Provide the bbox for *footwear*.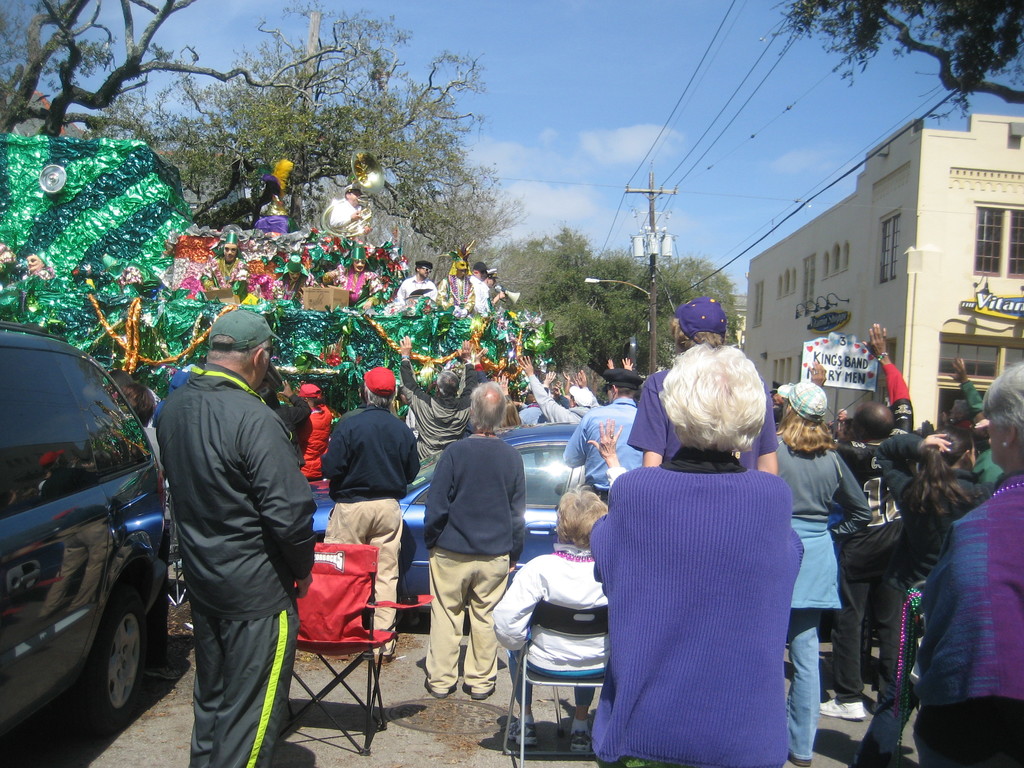
locate(820, 696, 866, 719).
